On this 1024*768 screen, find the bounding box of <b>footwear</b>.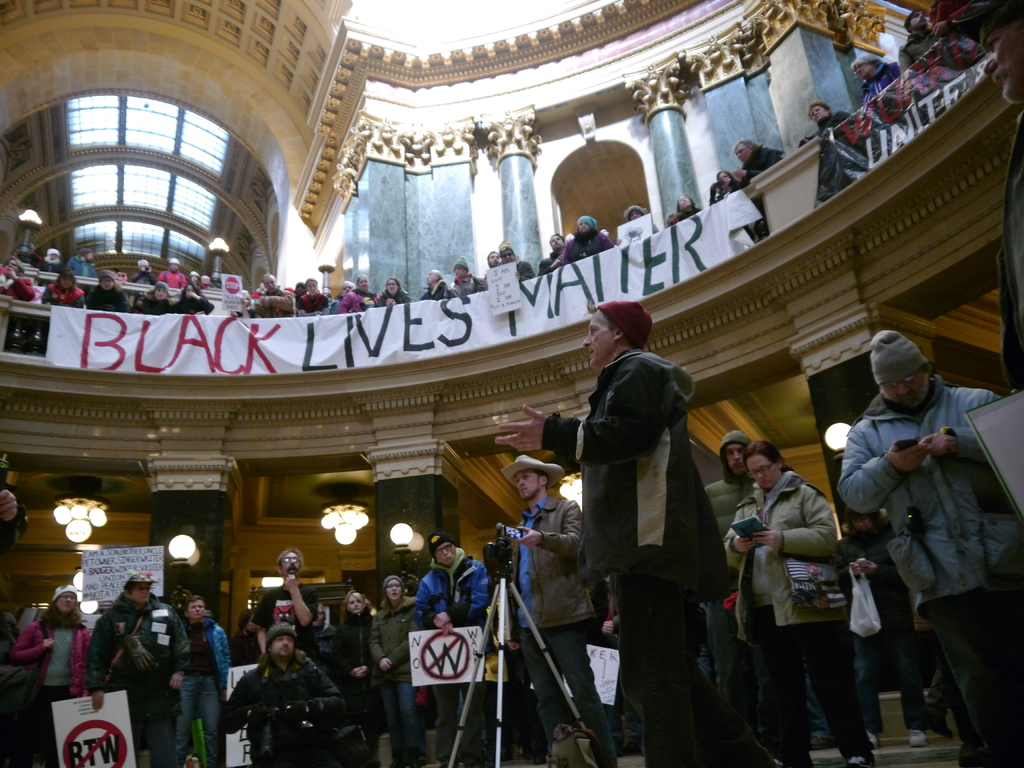
Bounding box: x1=625 y1=735 x2=641 y2=755.
